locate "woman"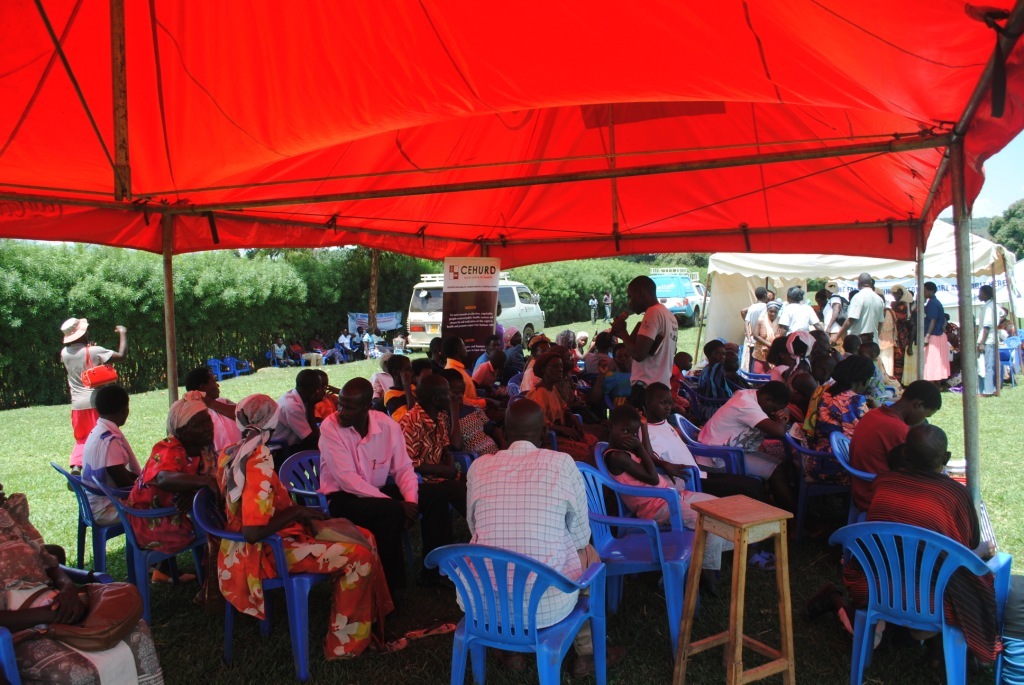
{"x1": 525, "y1": 343, "x2": 598, "y2": 462}
